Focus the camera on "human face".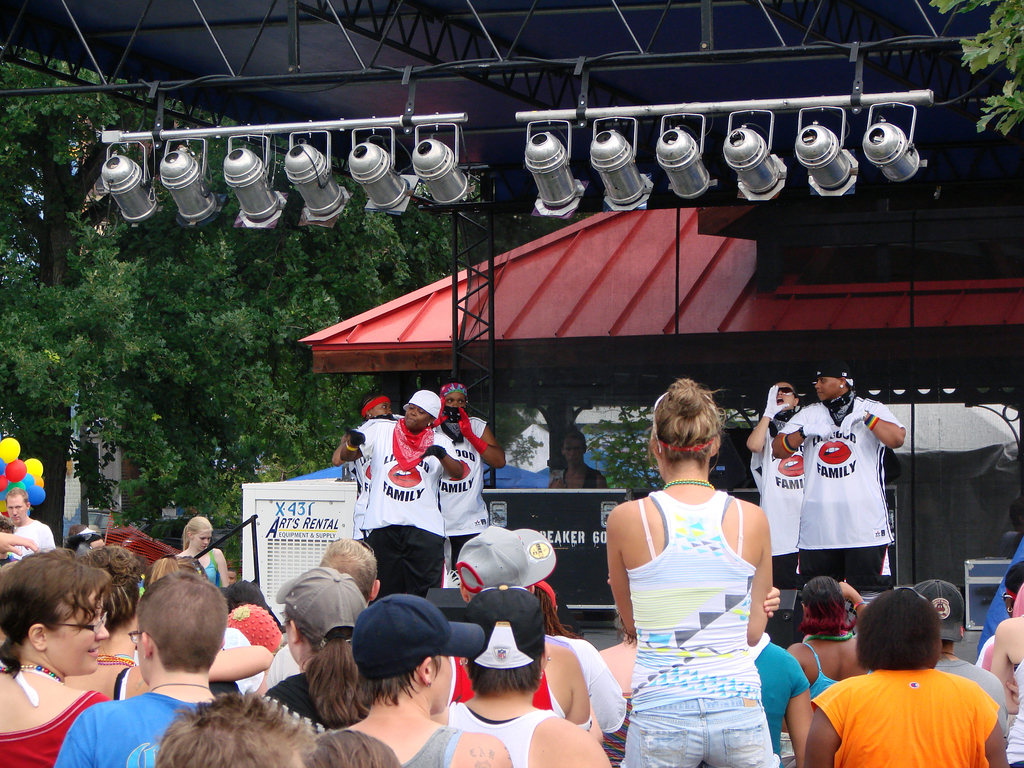
Focus region: 193:527:212:548.
